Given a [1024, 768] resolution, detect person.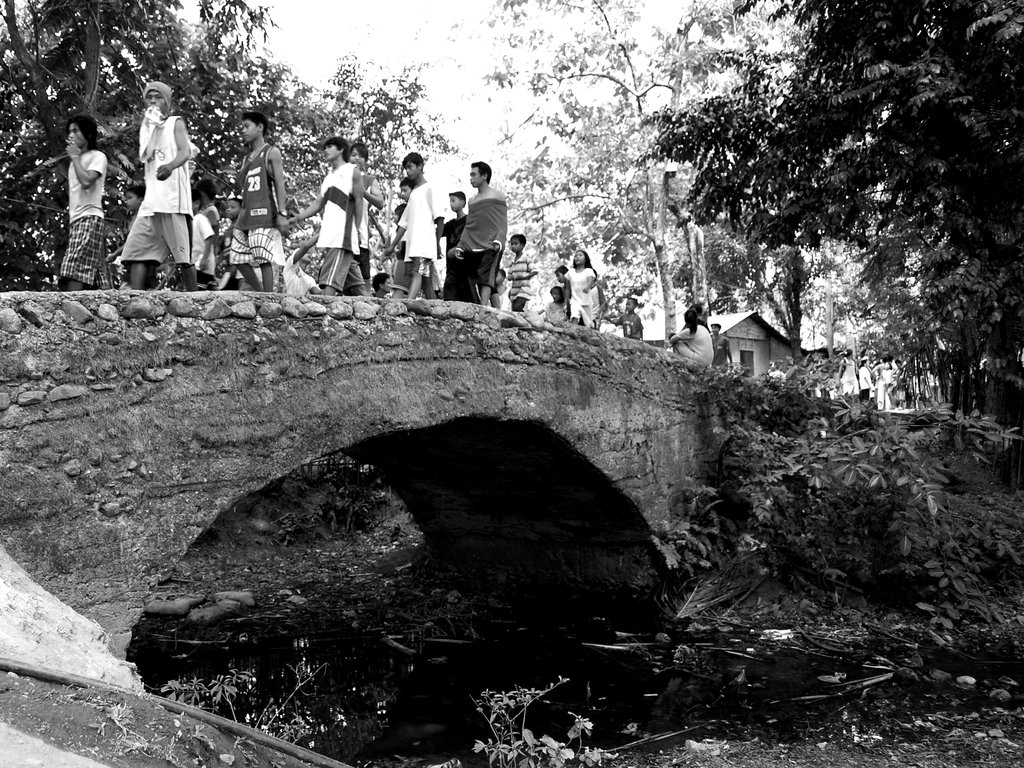
[435, 187, 468, 292].
